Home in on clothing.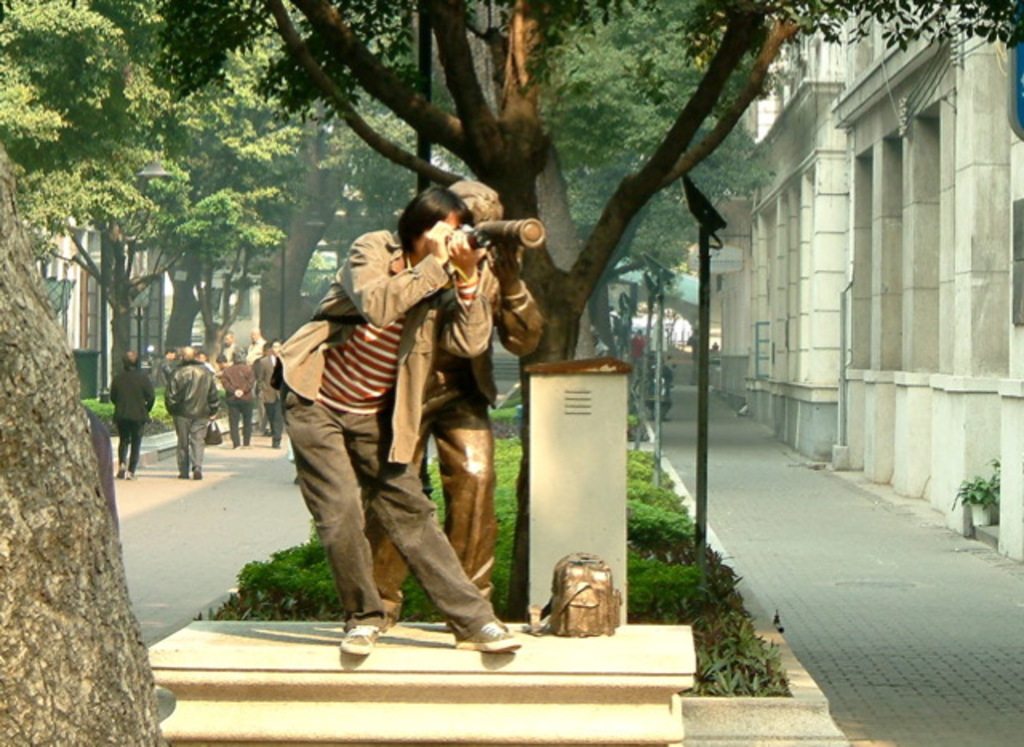
Homed in at 368:216:539:622.
